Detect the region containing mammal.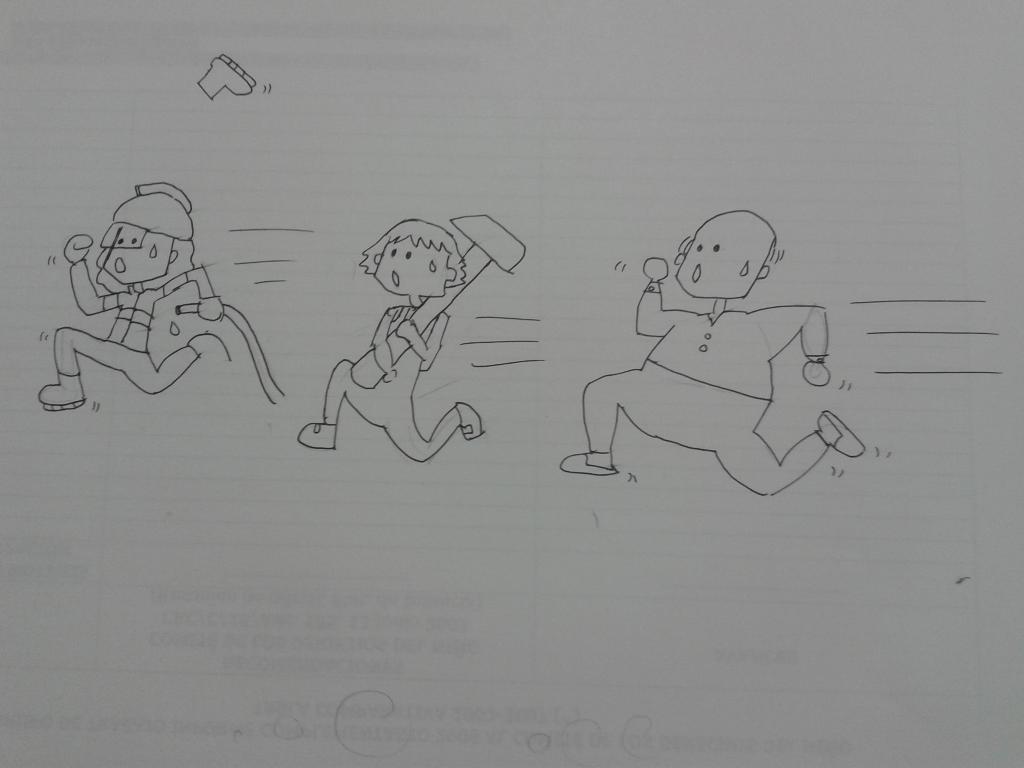
[left=296, top=214, right=486, bottom=464].
